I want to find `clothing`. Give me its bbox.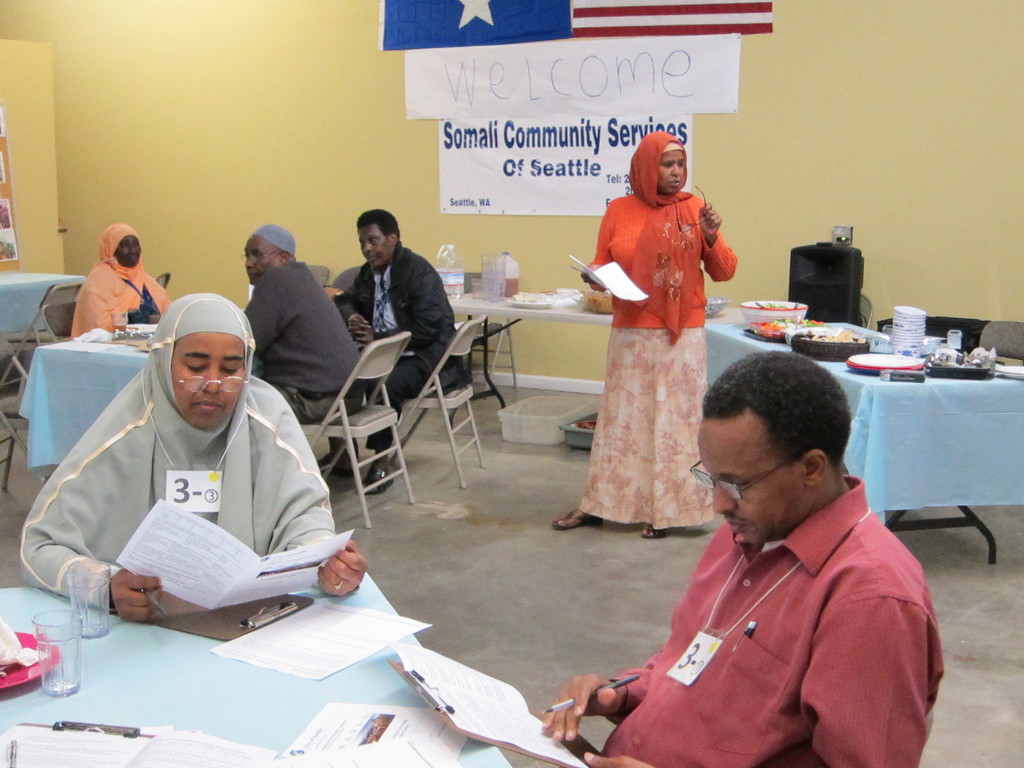
<region>563, 467, 947, 767</region>.
